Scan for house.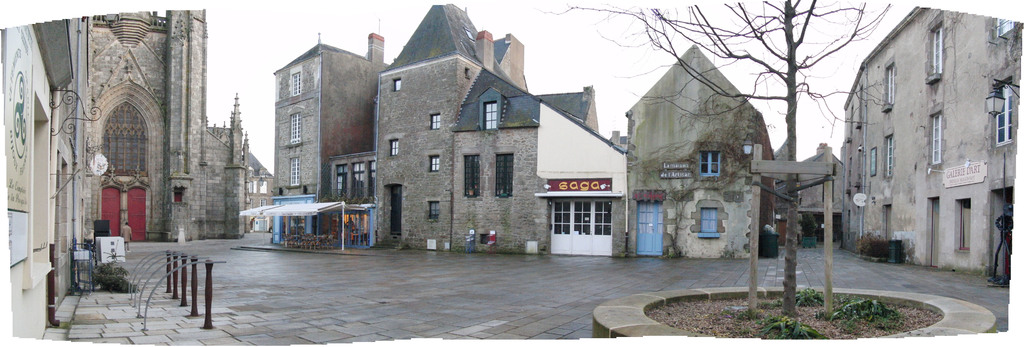
Scan result: bbox(455, 60, 625, 243).
